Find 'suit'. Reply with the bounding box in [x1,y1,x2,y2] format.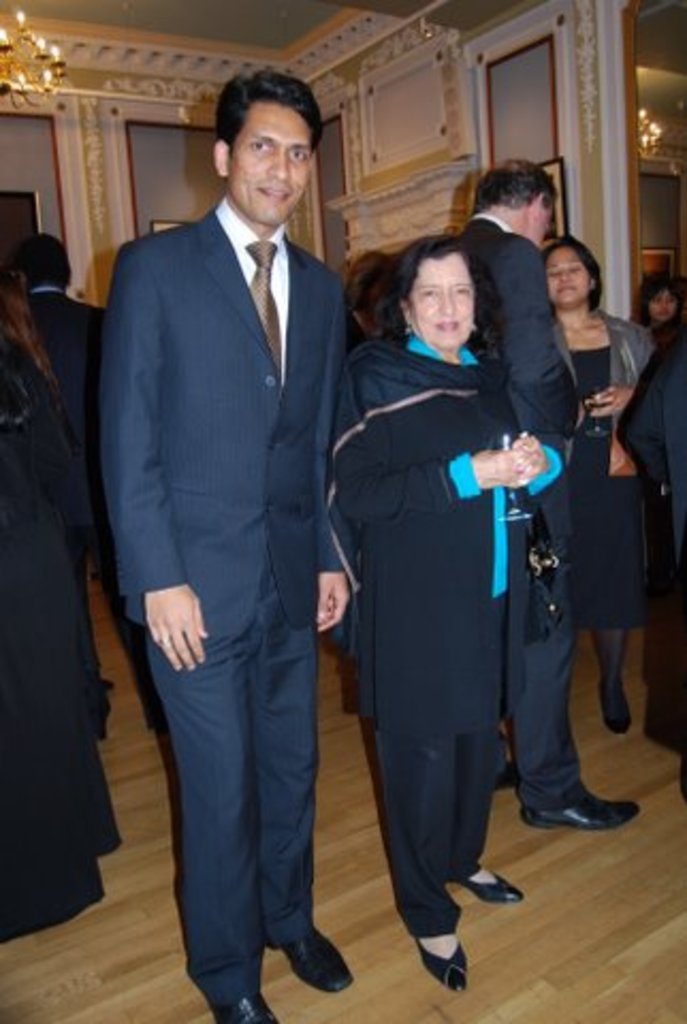
[17,282,109,578].
